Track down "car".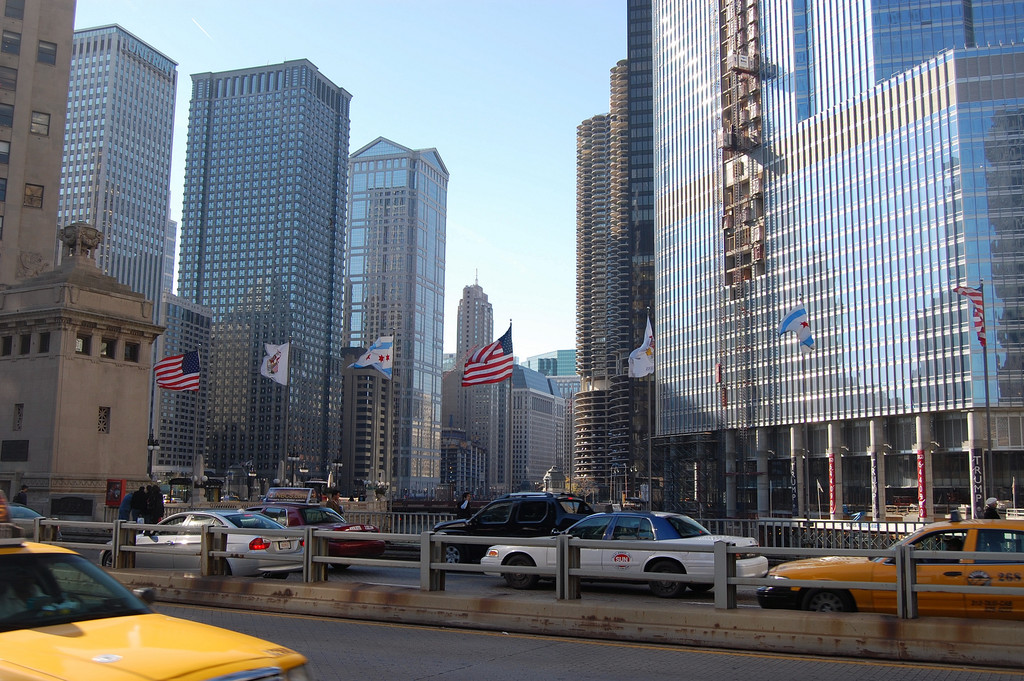
Tracked to (x1=99, y1=507, x2=305, y2=581).
